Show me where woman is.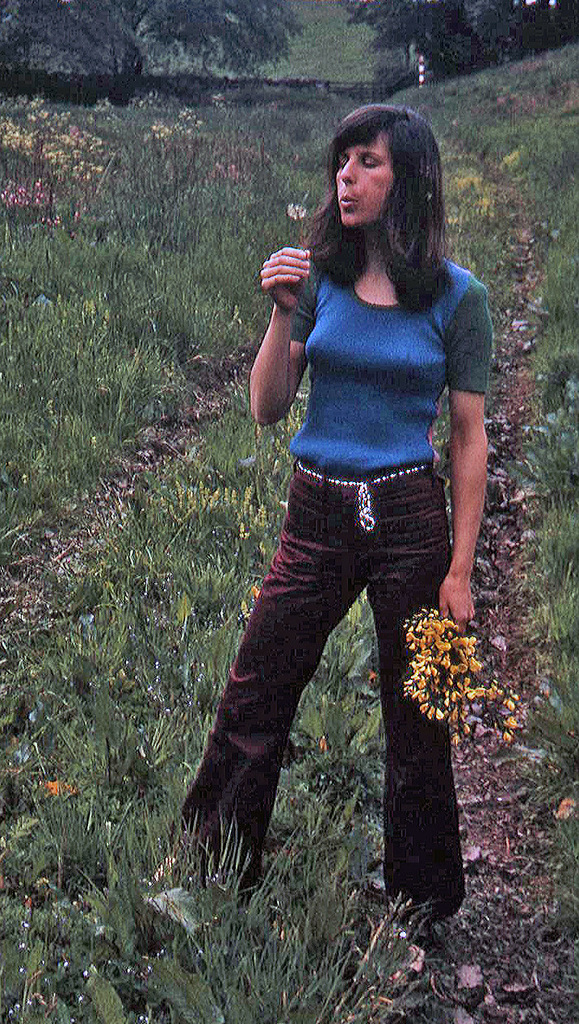
woman is at bbox=[169, 99, 489, 942].
